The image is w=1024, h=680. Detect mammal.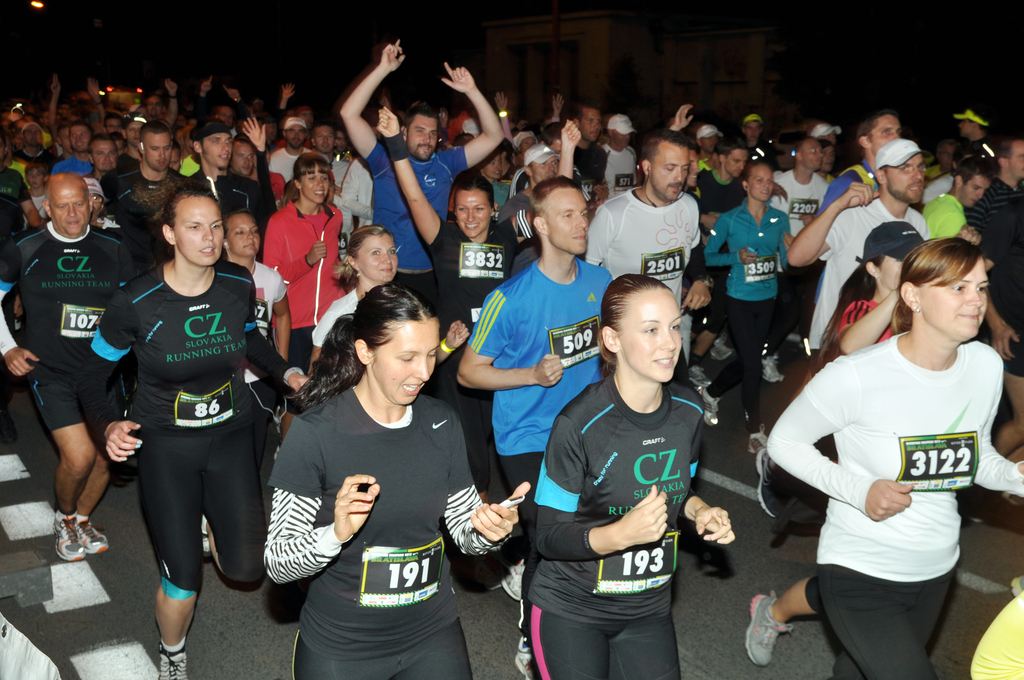
Detection: bbox=(771, 136, 827, 386).
